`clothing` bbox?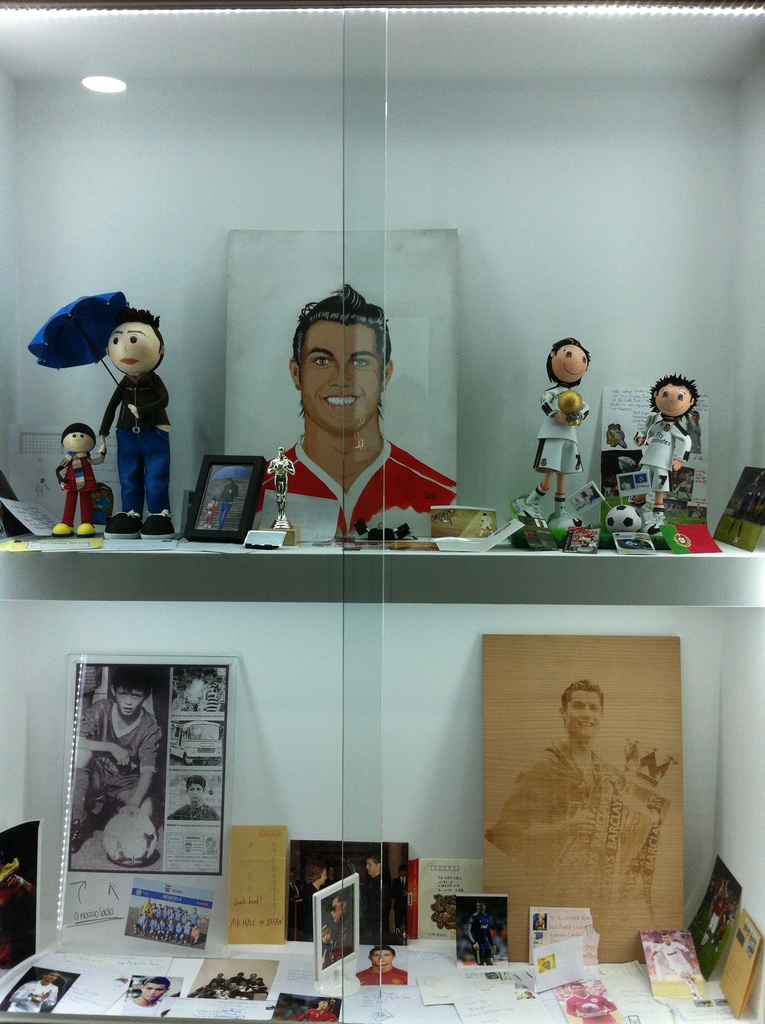
pyautogui.locateOnScreen(536, 381, 590, 472)
